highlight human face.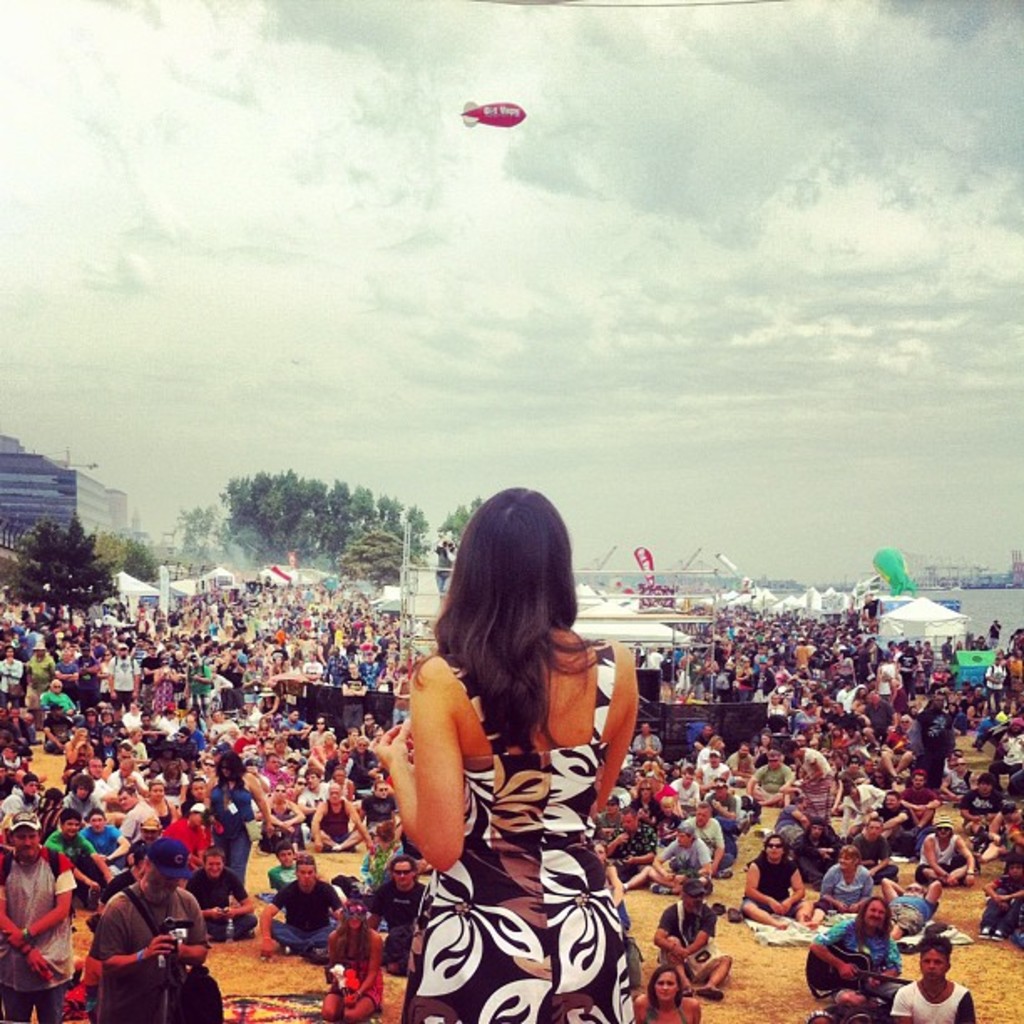
Highlighted region: bbox=[766, 837, 785, 858].
